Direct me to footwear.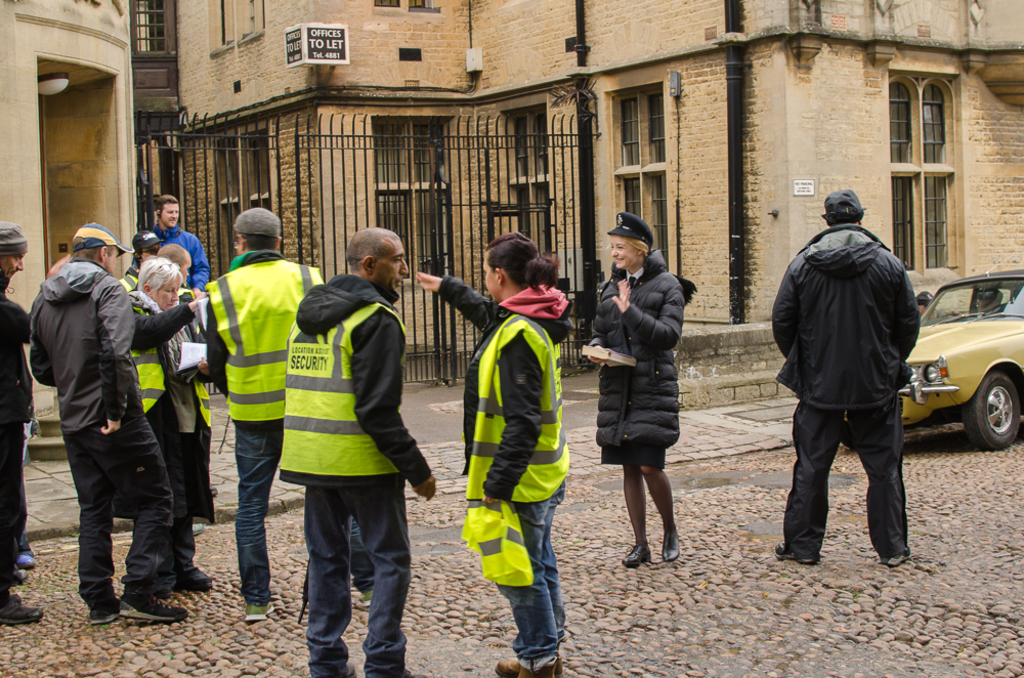
Direction: [93, 597, 118, 622].
